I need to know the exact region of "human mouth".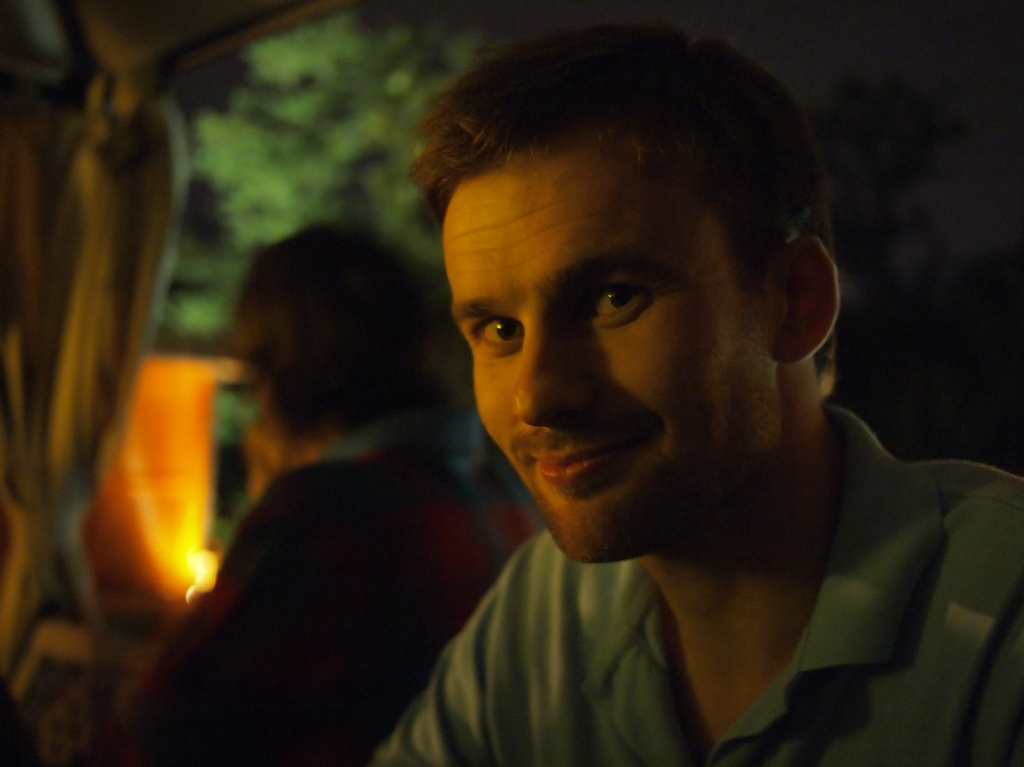
Region: region(532, 443, 649, 487).
